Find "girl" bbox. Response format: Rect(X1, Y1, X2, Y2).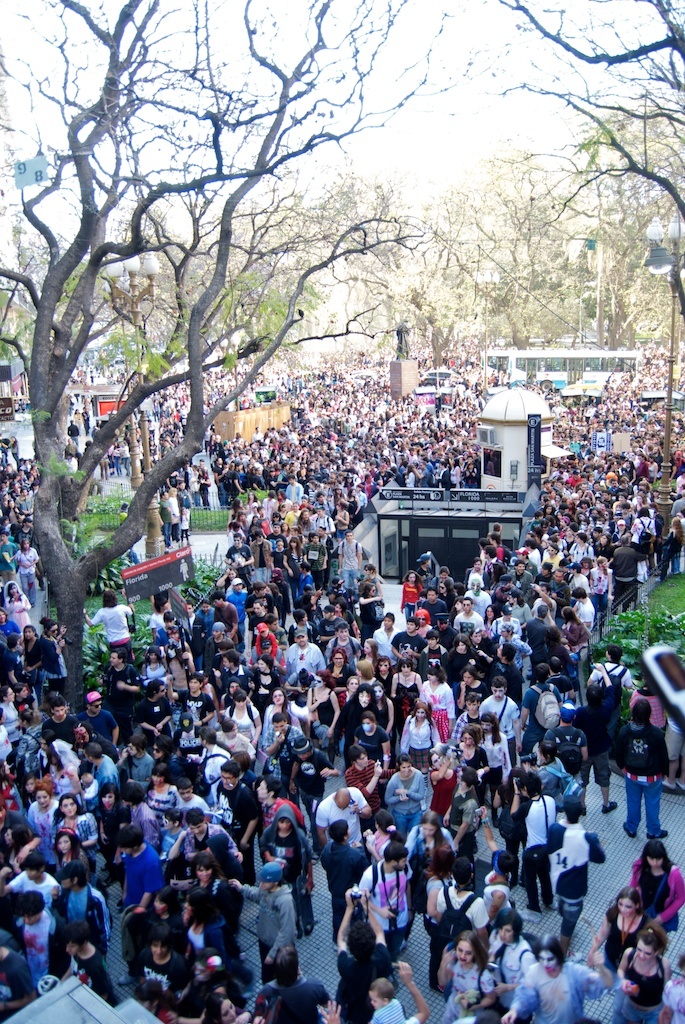
Rect(627, 838, 684, 920).
